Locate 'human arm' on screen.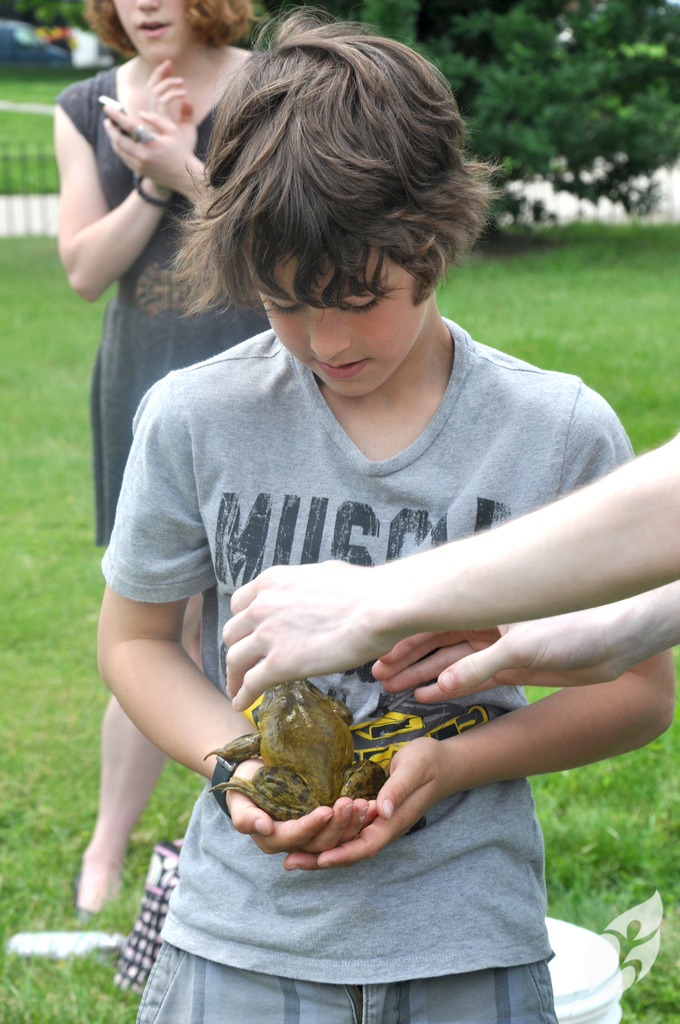
On screen at 104, 99, 214, 204.
